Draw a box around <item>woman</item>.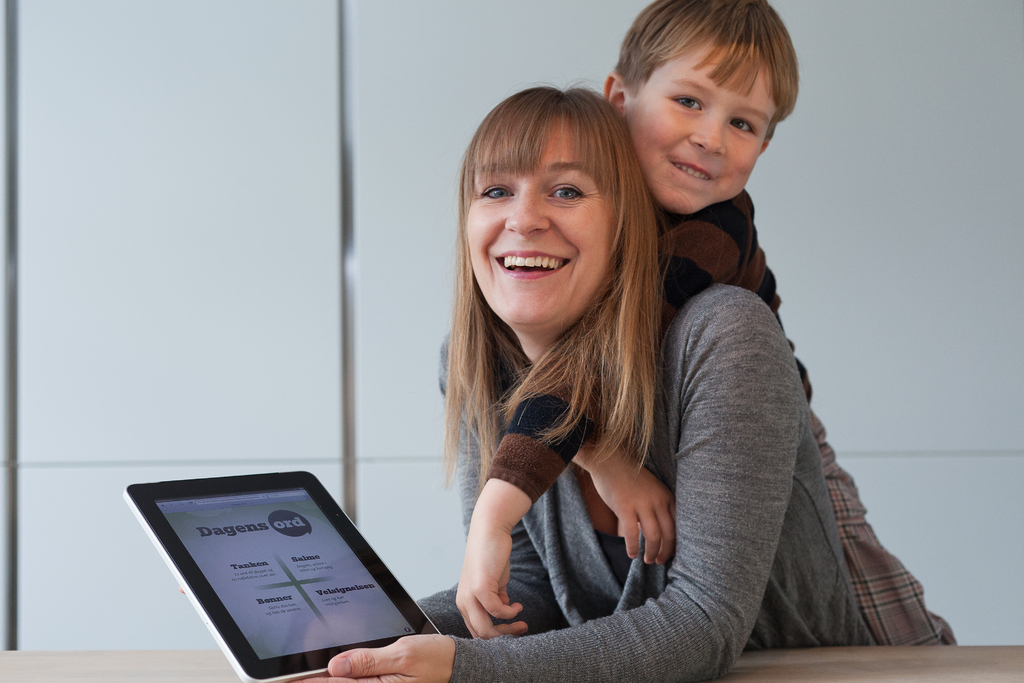
box=[282, 88, 877, 682].
